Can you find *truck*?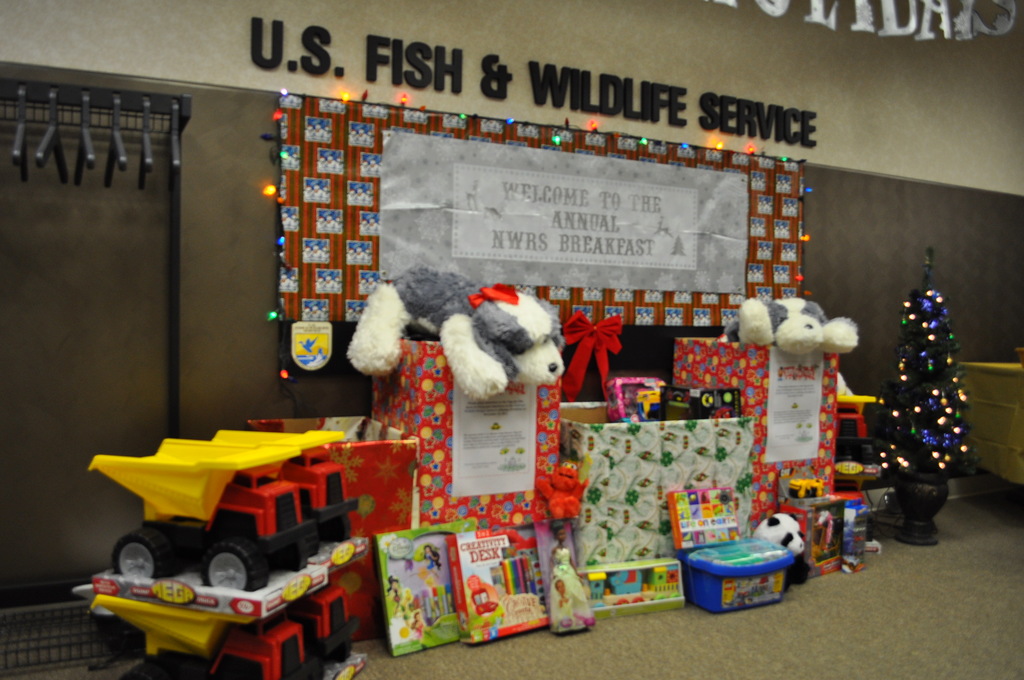
Yes, bounding box: (x1=86, y1=434, x2=325, y2=590).
